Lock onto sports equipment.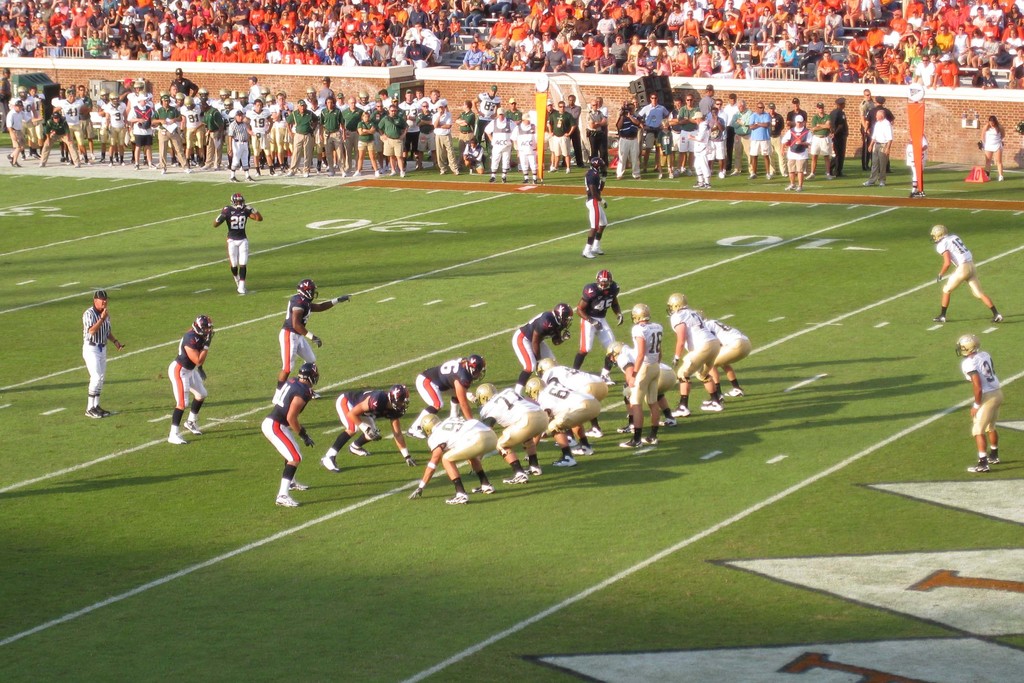
Locked: (left=601, top=199, right=606, bottom=209).
